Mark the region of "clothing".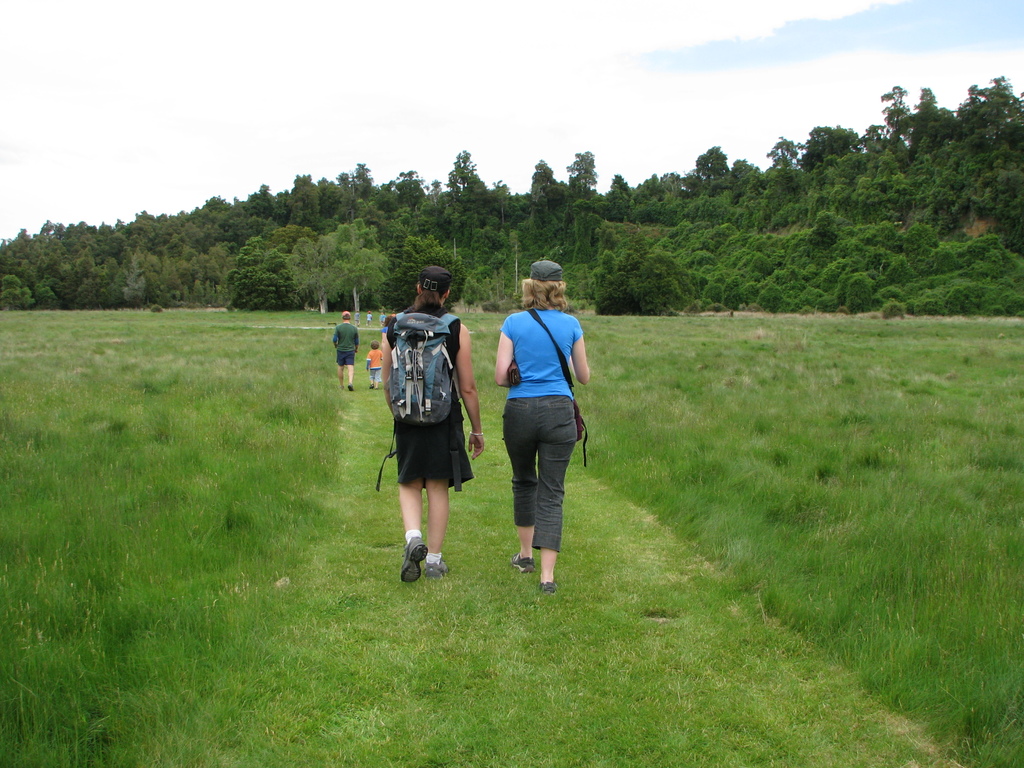
Region: <bbox>385, 315, 397, 348</bbox>.
